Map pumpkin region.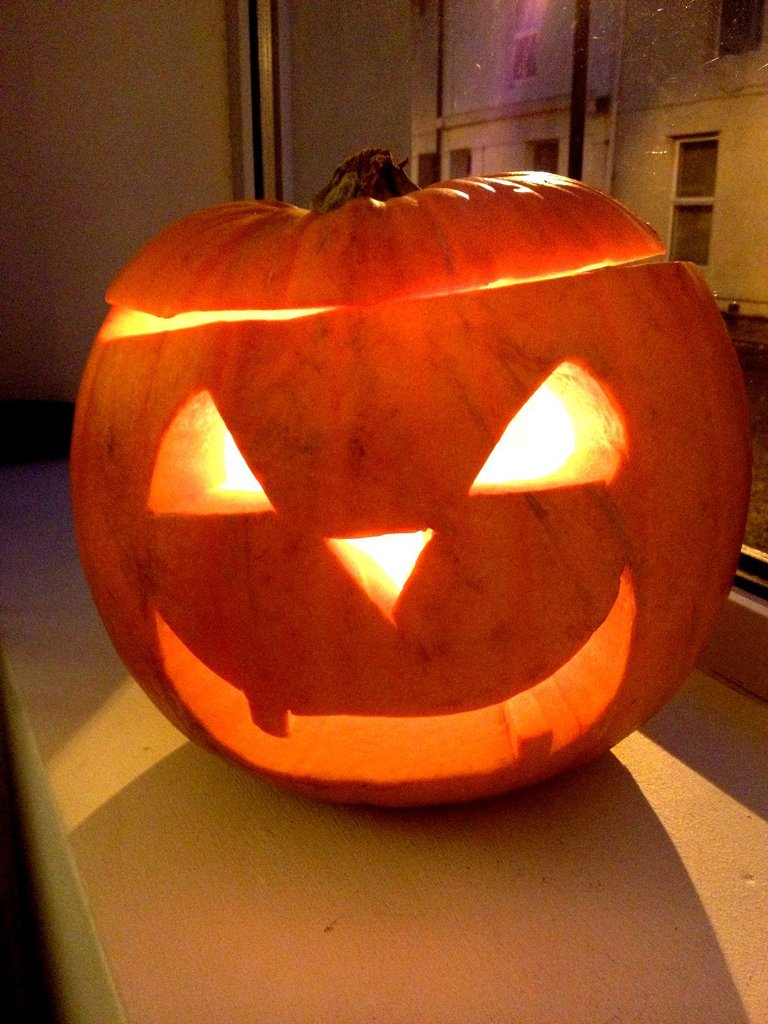
Mapped to x1=67, y1=152, x2=749, y2=806.
